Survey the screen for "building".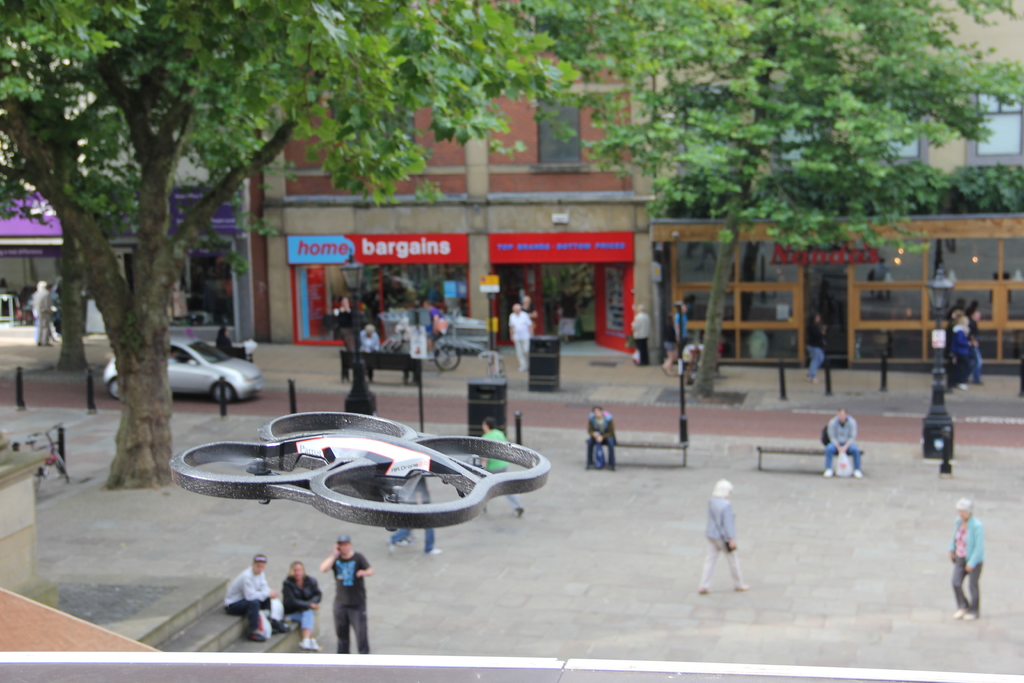
Survey found: <bbox>638, 0, 1023, 374</bbox>.
